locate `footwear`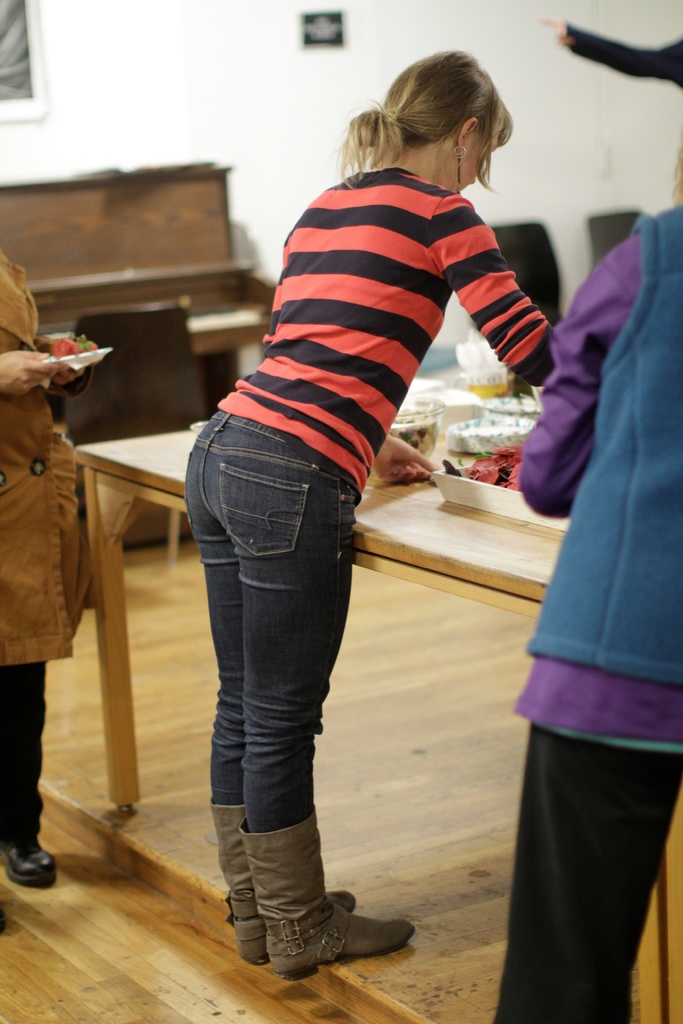
(211, 802, 355, 972)
